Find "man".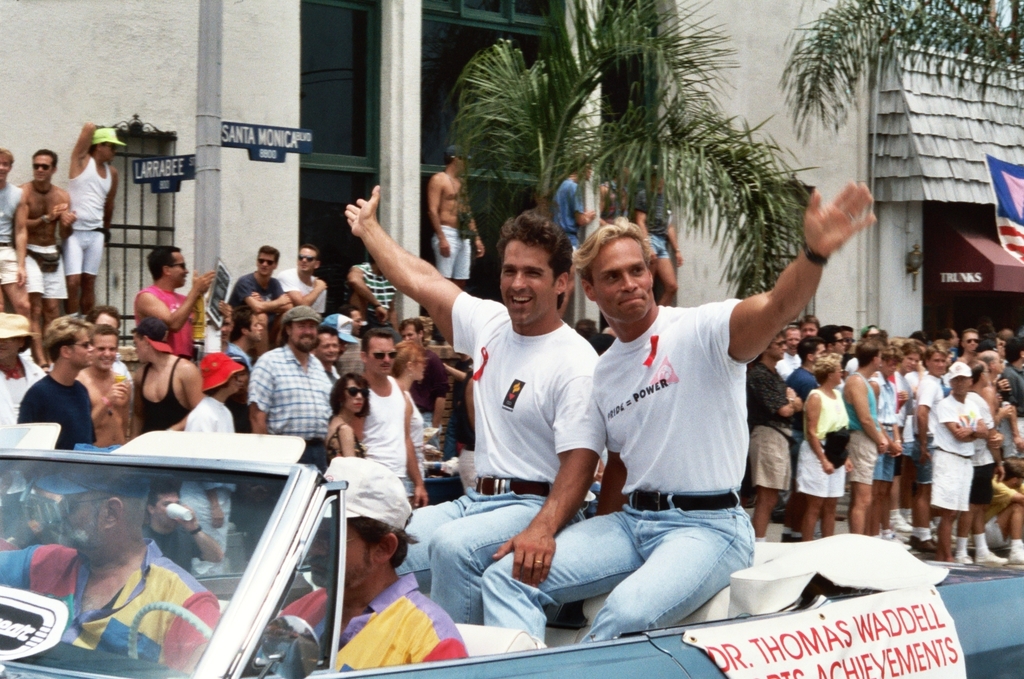
(x1=0, y1=445, x2=227, y2=674).
